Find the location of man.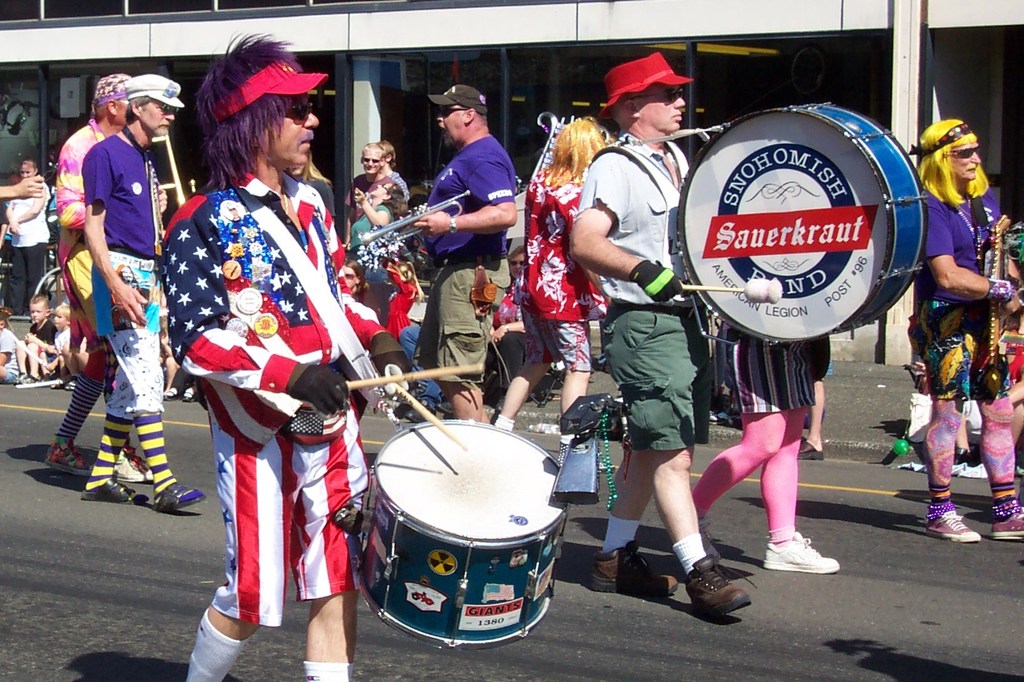
Location: {"left": 346, "top": 146, "right": 398, "bottom": 244}.
